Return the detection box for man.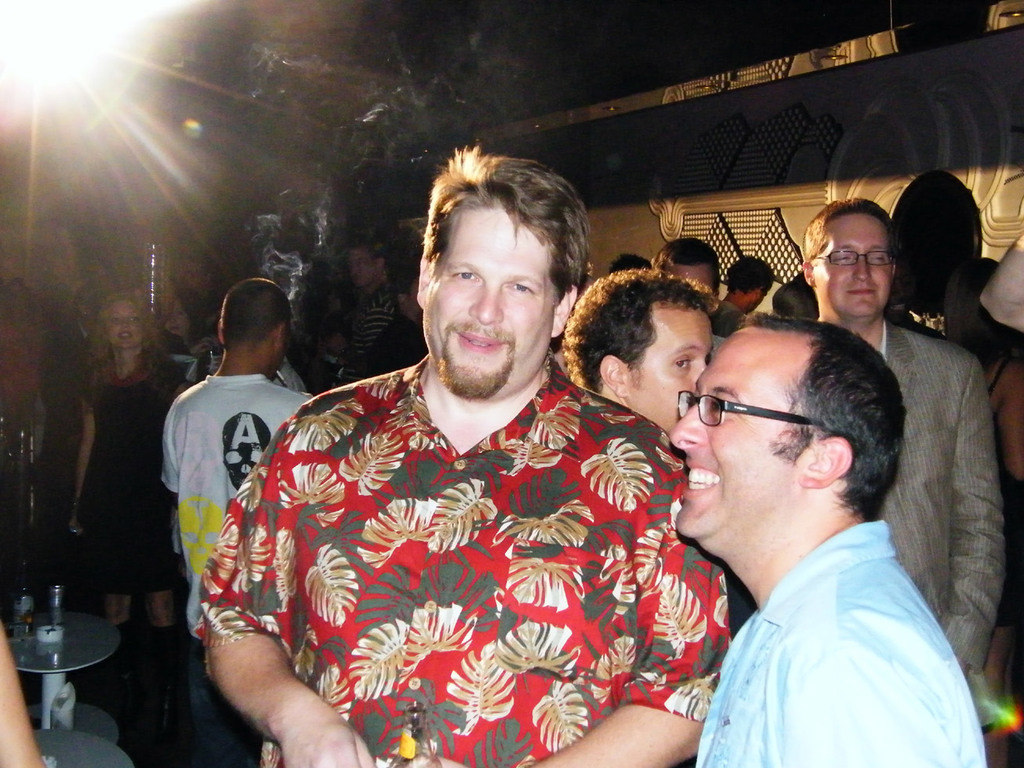
BBox(197, 187, 726, 767).
